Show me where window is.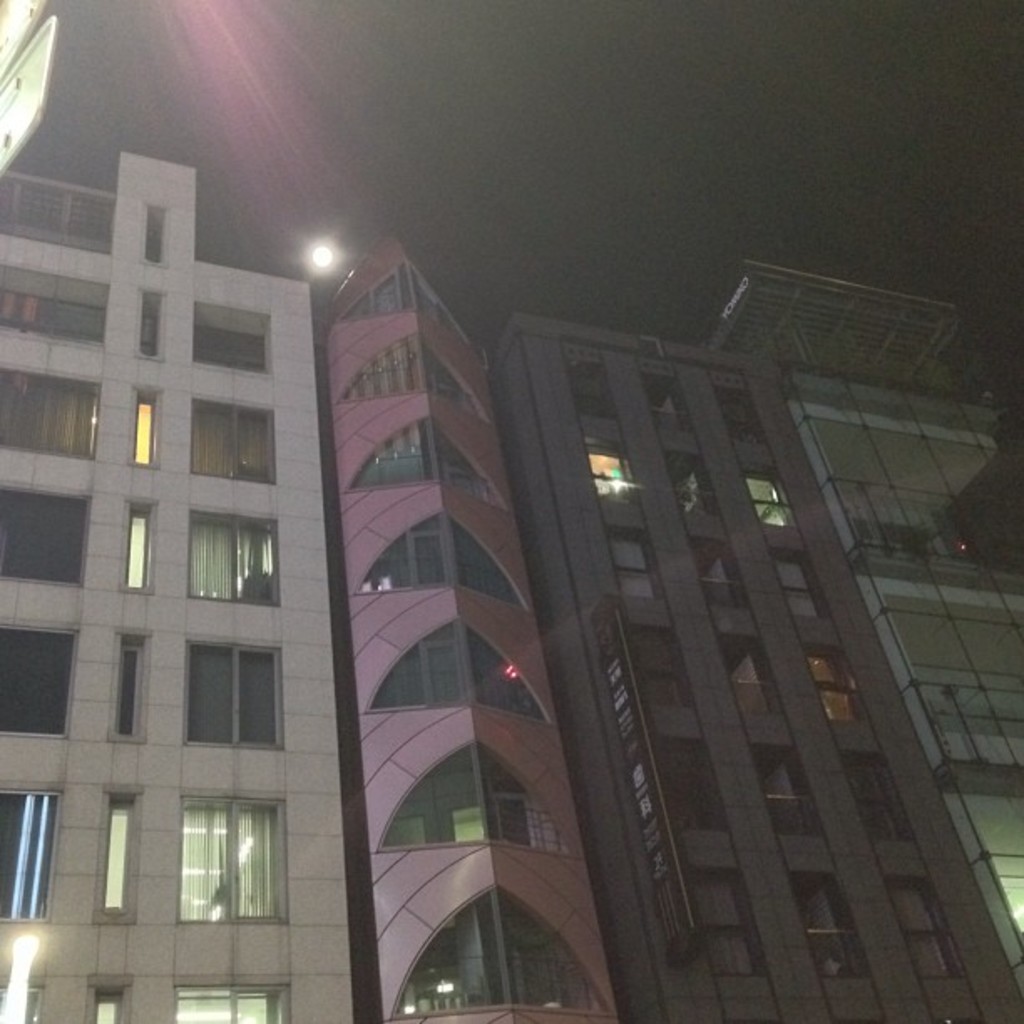
window is at x1=134, y1=392, x2=162, y2=470.
